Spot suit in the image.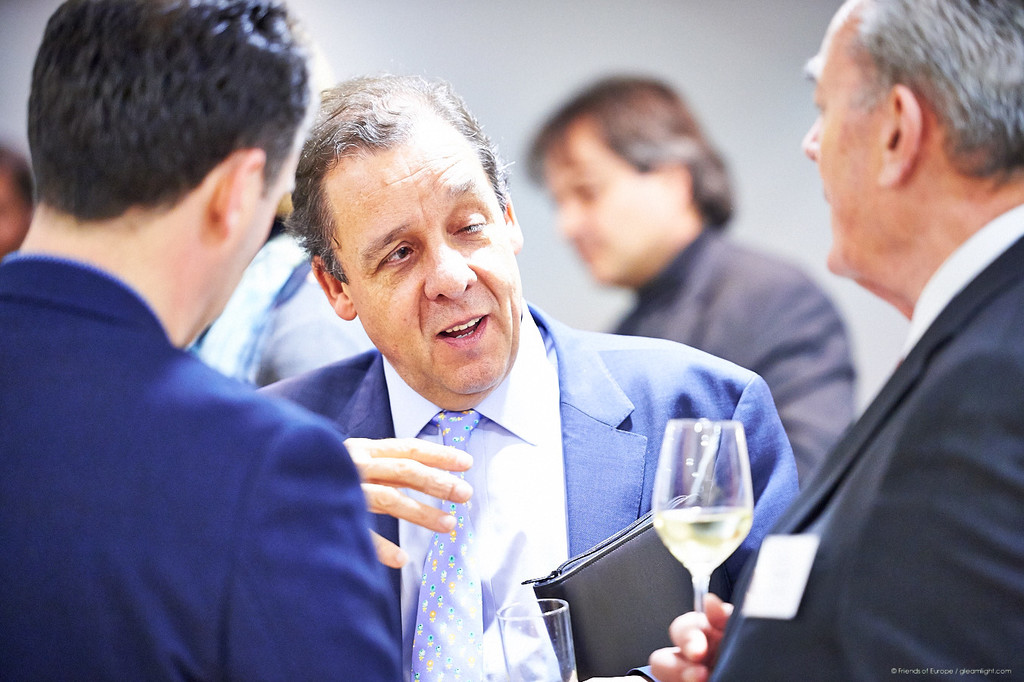
suit found at 251 295 804 681.
